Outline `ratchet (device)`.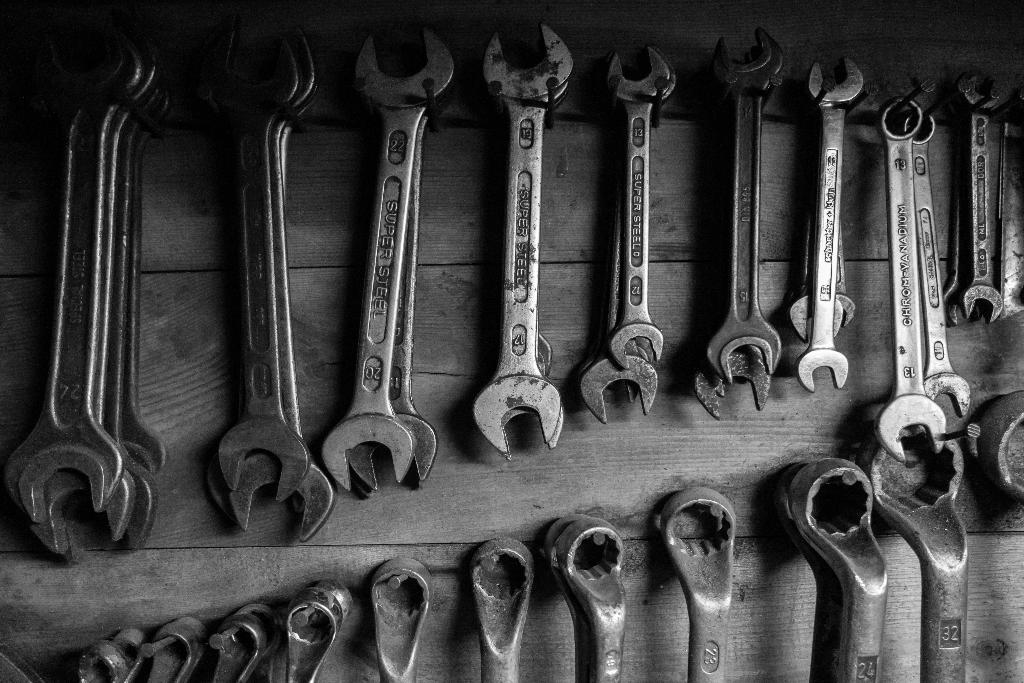
Outline: bbox=[205, 614, 276, 682].
